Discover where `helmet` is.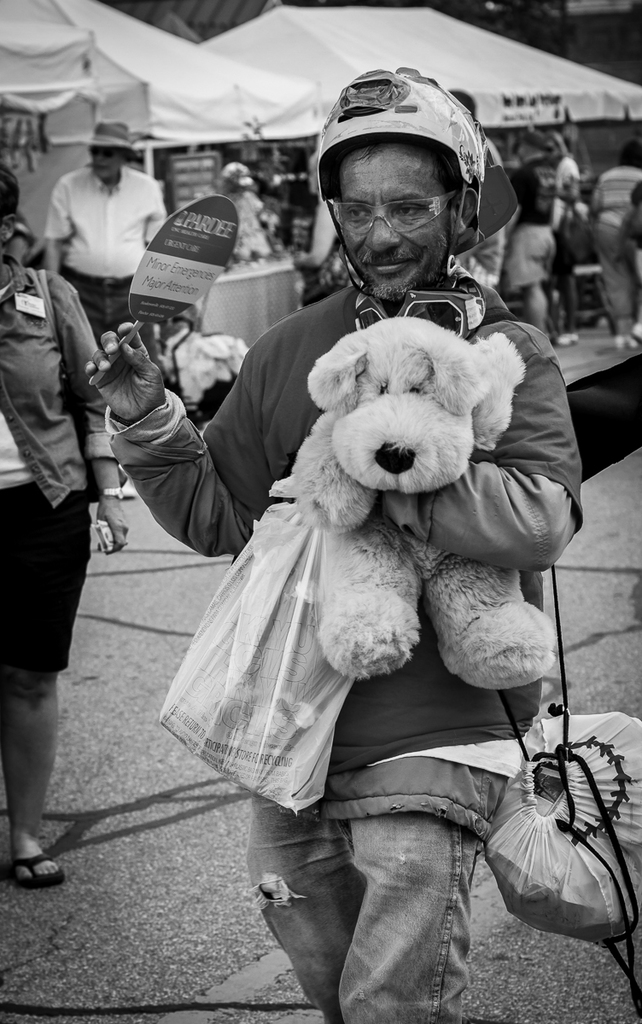
Discovered at {"left": 312, "top": 67, "right": 505, "bottom": 257}.
